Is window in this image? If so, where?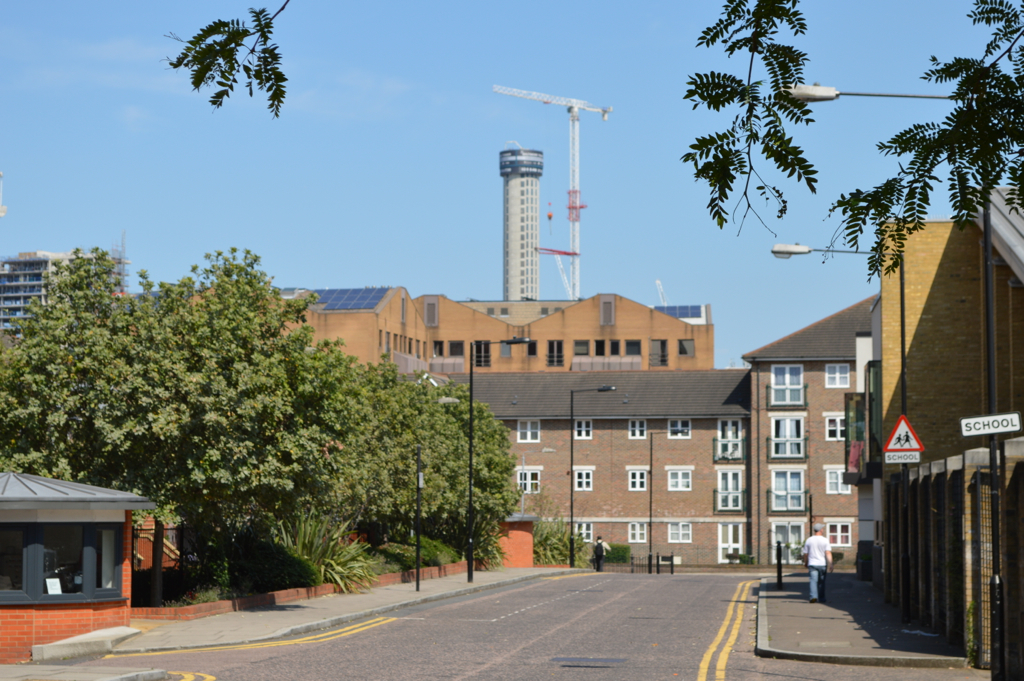
Yes, at {"left": 517, "top": 421, "right": 537, "bottom": 439}.
